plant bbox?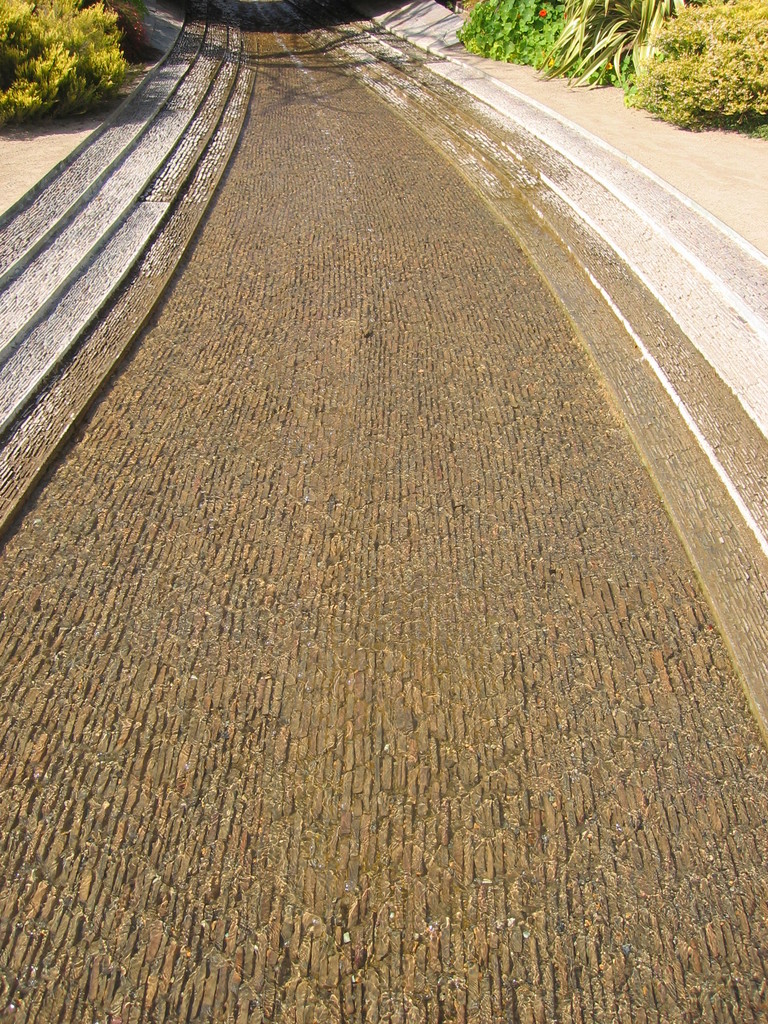
BBox(450, 0, 536, 54)
